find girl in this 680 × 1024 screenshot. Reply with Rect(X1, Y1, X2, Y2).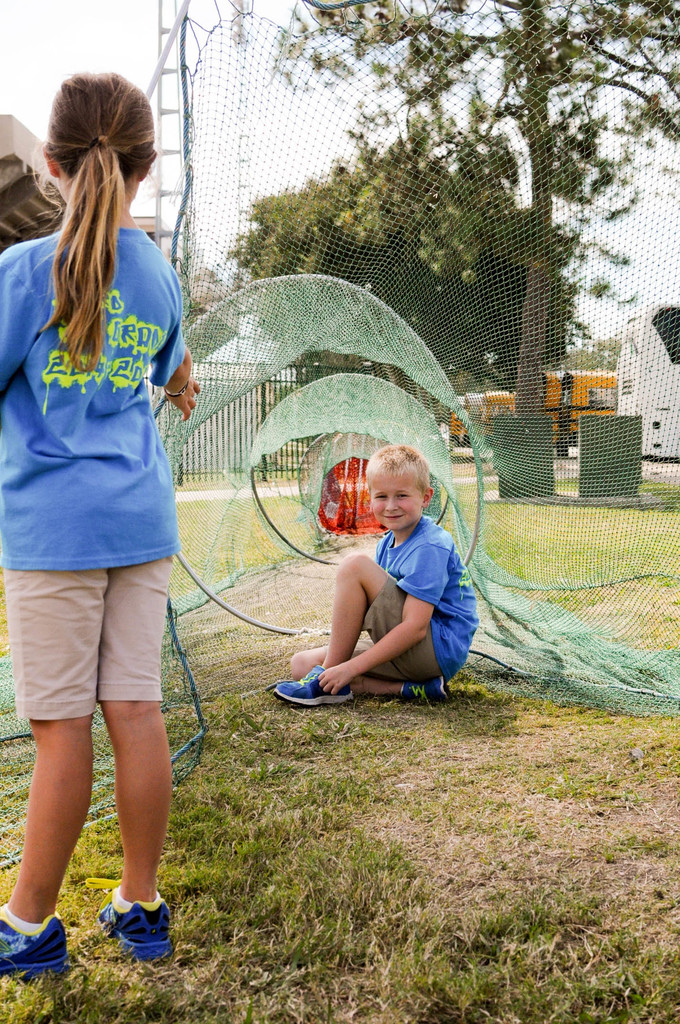
Rect(0, 68, 203, 977).
